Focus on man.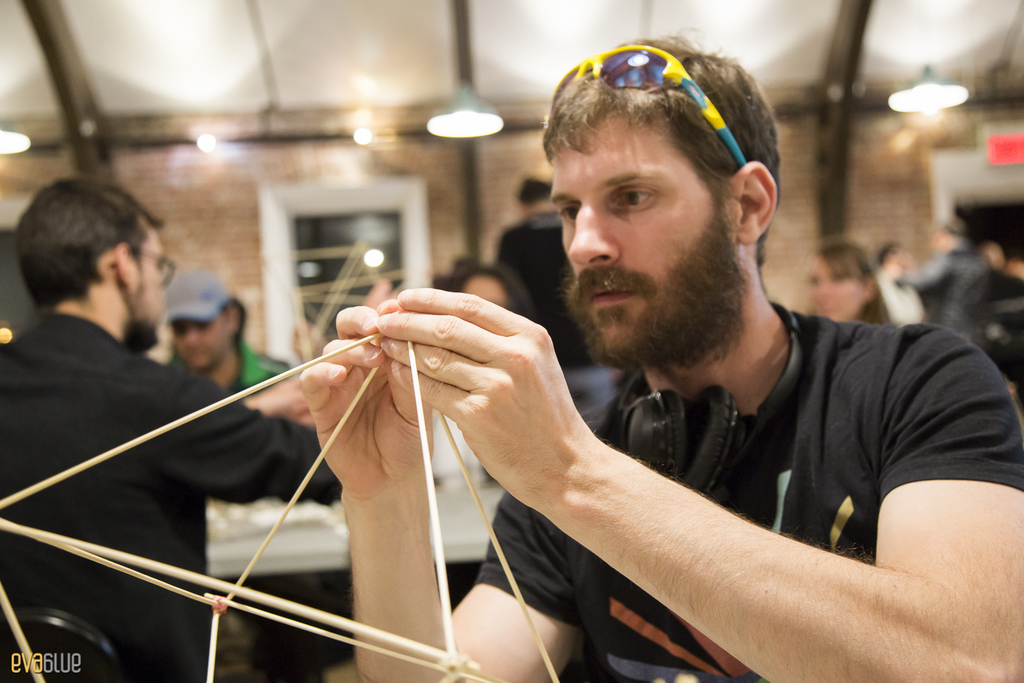
Focused at l=271, t=76, r=994, b=659.
